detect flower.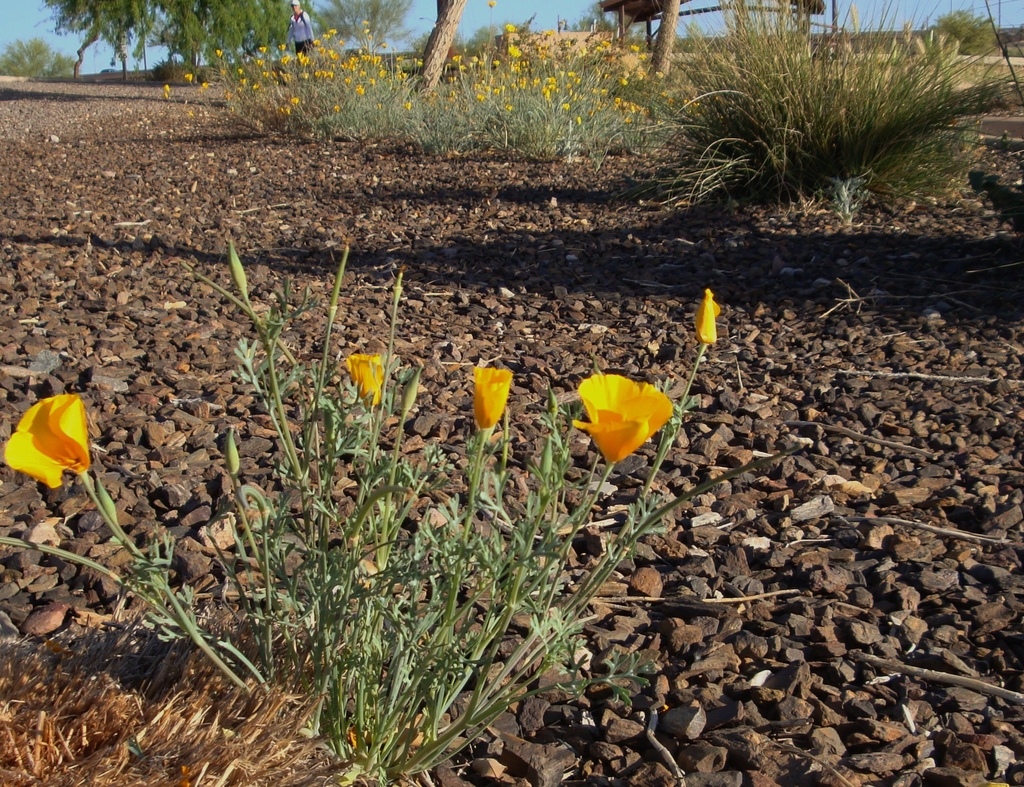
Detected at bbox=(93, 475, 116, 527).
